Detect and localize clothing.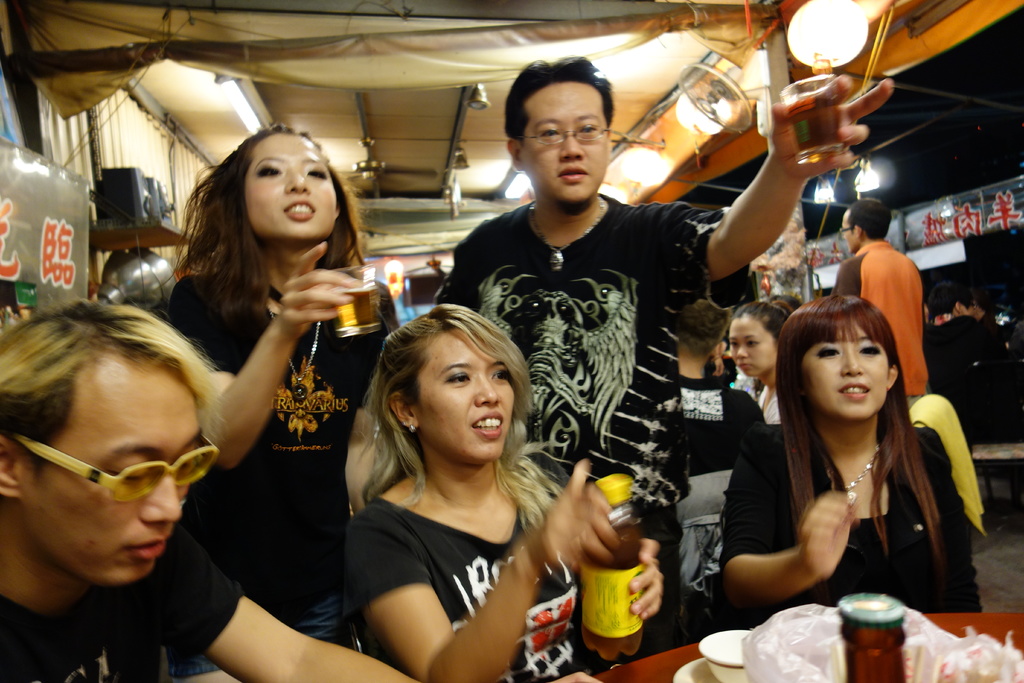
Localized at 346/448/595/682.
